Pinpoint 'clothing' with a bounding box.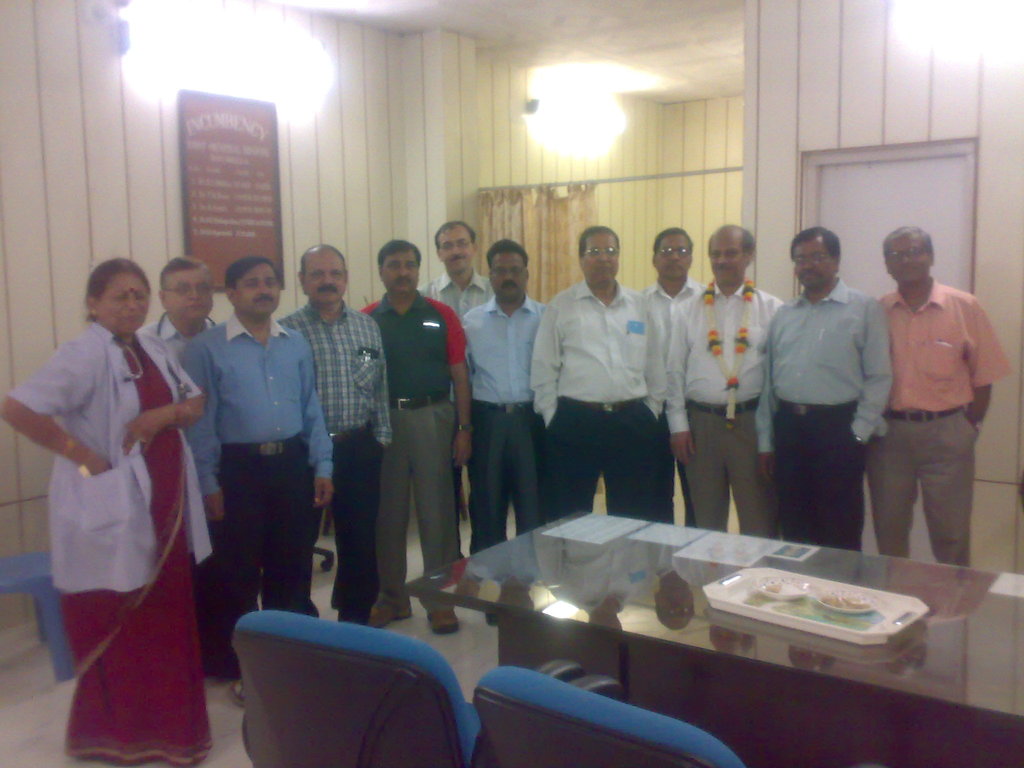
pyautogui.locateOnScreen(353, 291, 468, 611).
